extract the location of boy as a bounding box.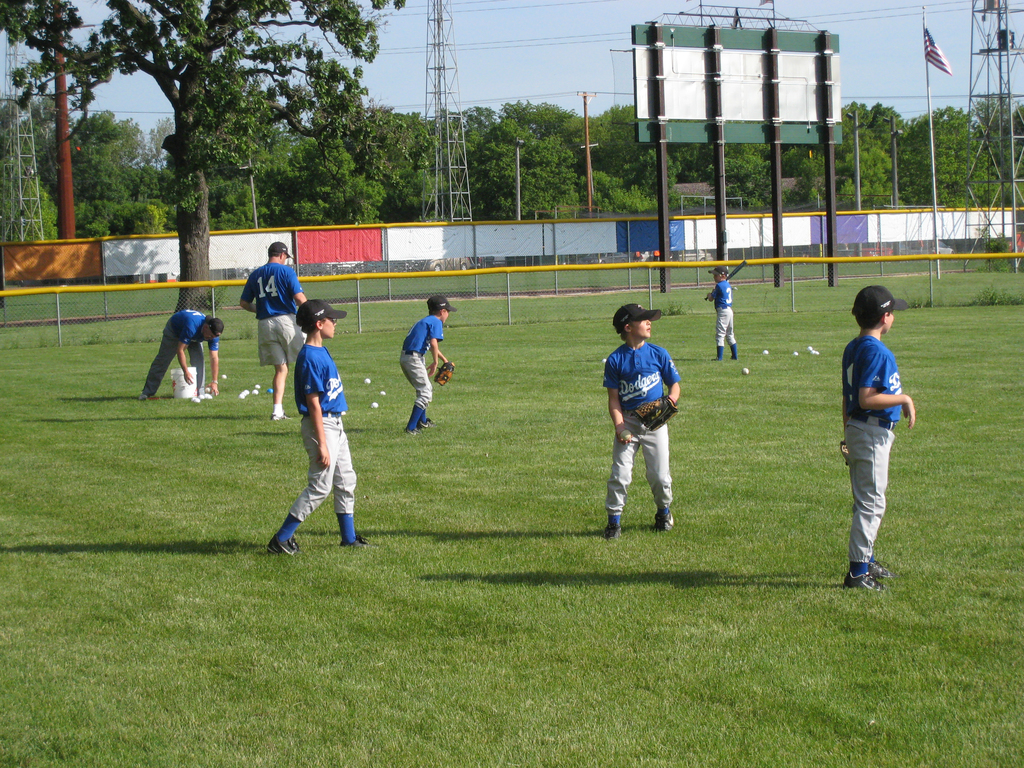
BBox(603, 302, 685, 544).
